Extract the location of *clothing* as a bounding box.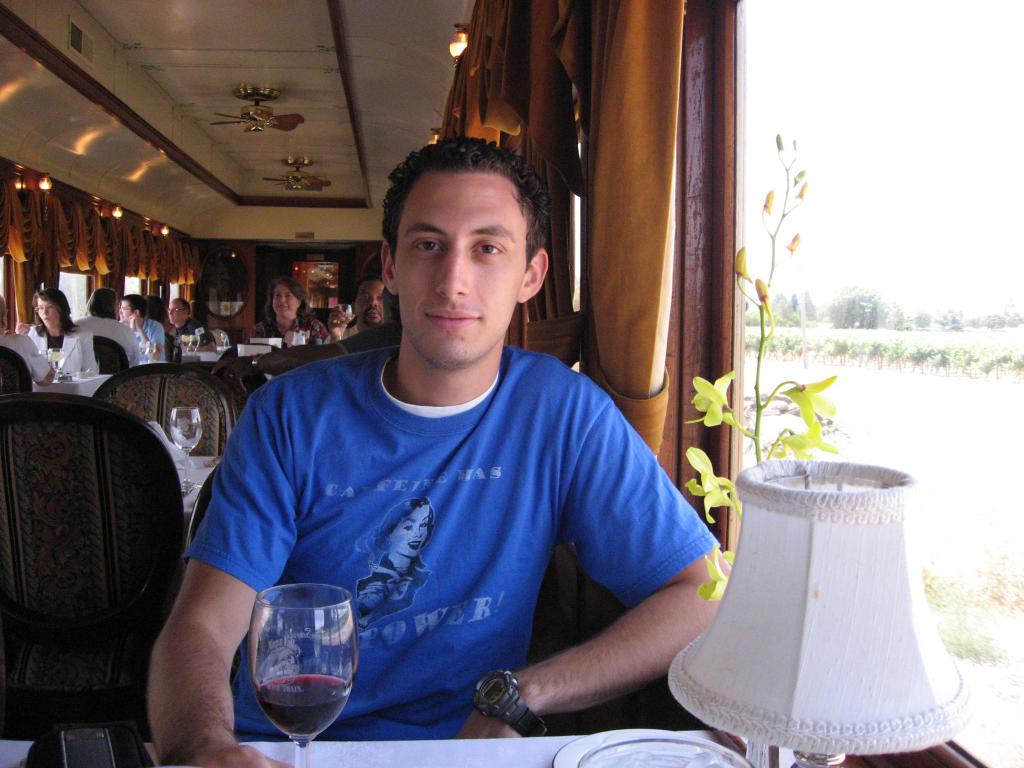
pyautogui.locateOnScreen(248, 315, 328, 346).
